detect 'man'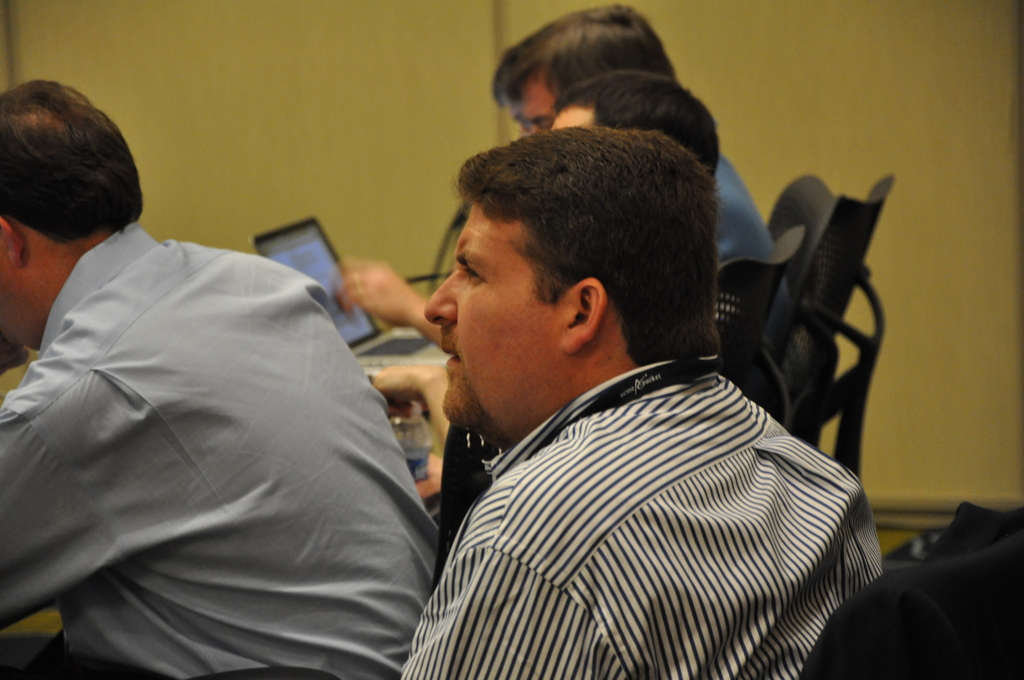
362:67:721:503
